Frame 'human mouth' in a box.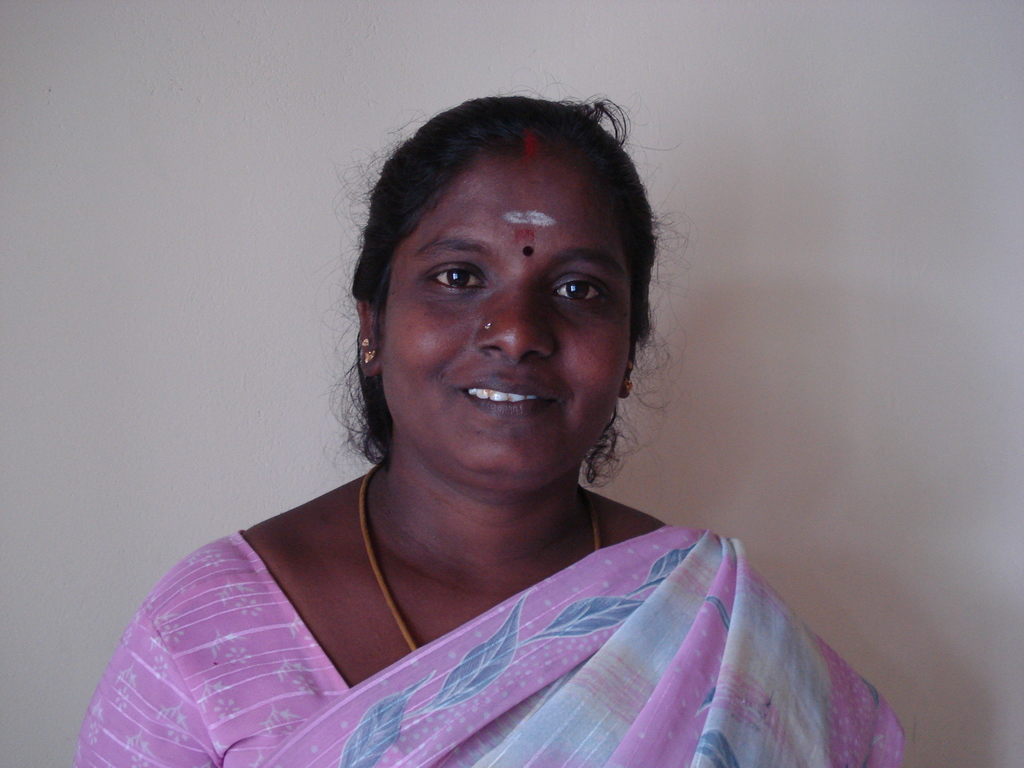
x1=452 y1=367 x2=558 y2=419.
